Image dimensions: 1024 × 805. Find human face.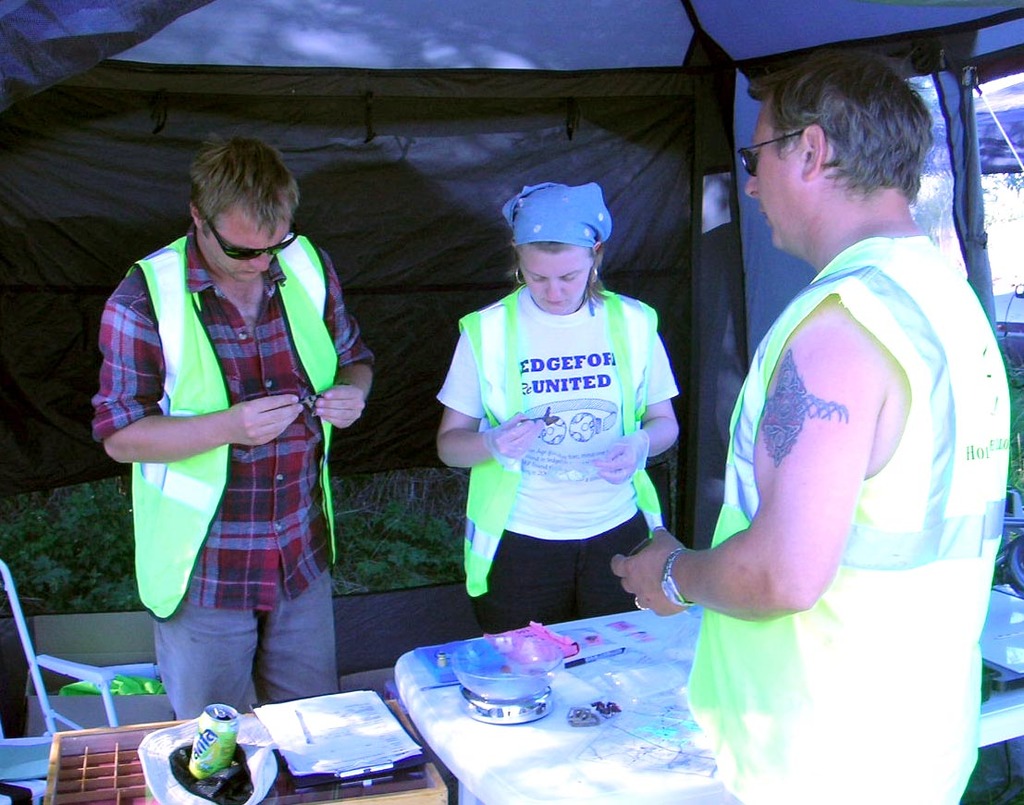
bbox=(746, 93, 800, 247).
